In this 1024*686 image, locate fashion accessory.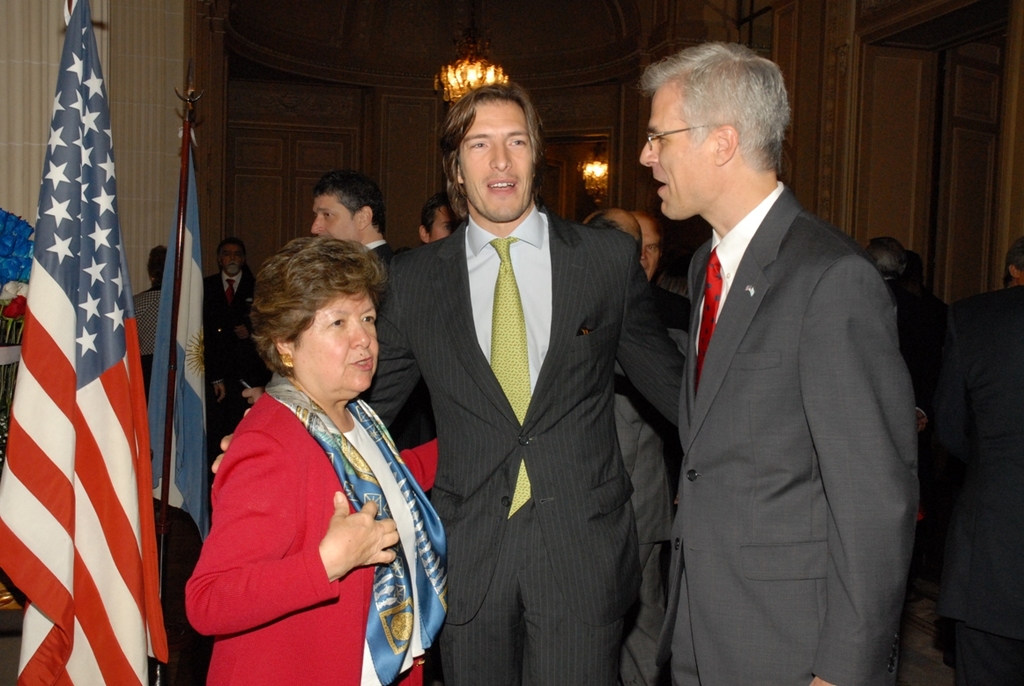
Bounding box: bbox(263, 368, 449, 685).
